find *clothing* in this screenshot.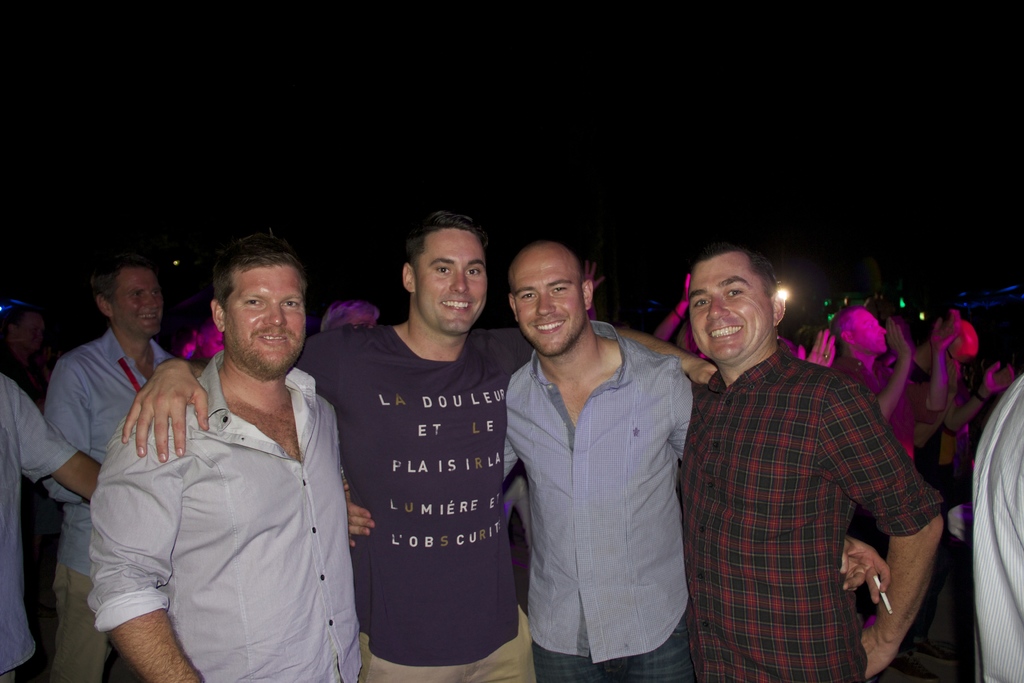
The bounding box for *clothing* is detection(971, 372, 1023, 682).
